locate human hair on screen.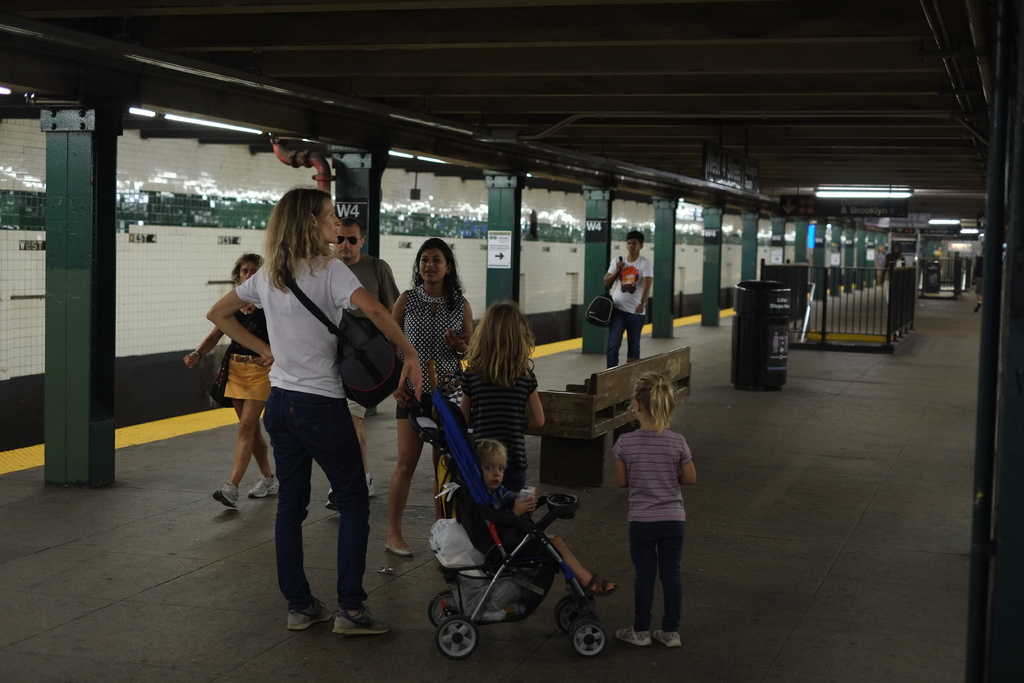
On screen at x1=412 y1=236 x2=468 y2=318.
